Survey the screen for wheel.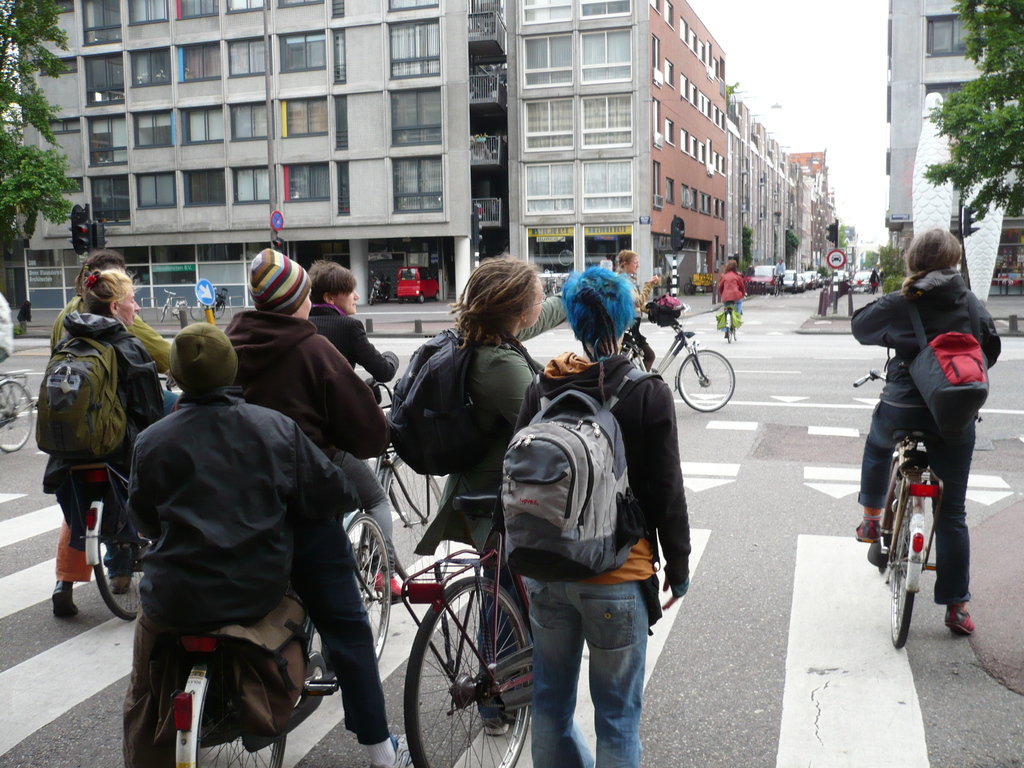
Survey found: x1=192 y1=302 x2=205 y2=321.
